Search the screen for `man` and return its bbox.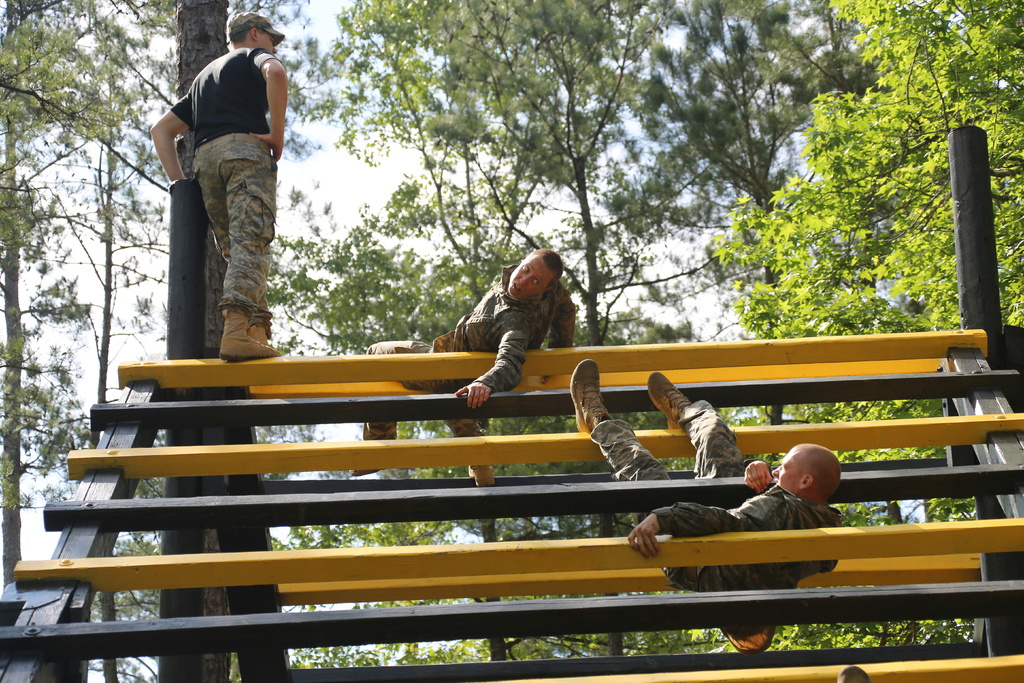
Found: <region>147, 17, 300, 379</region>.
